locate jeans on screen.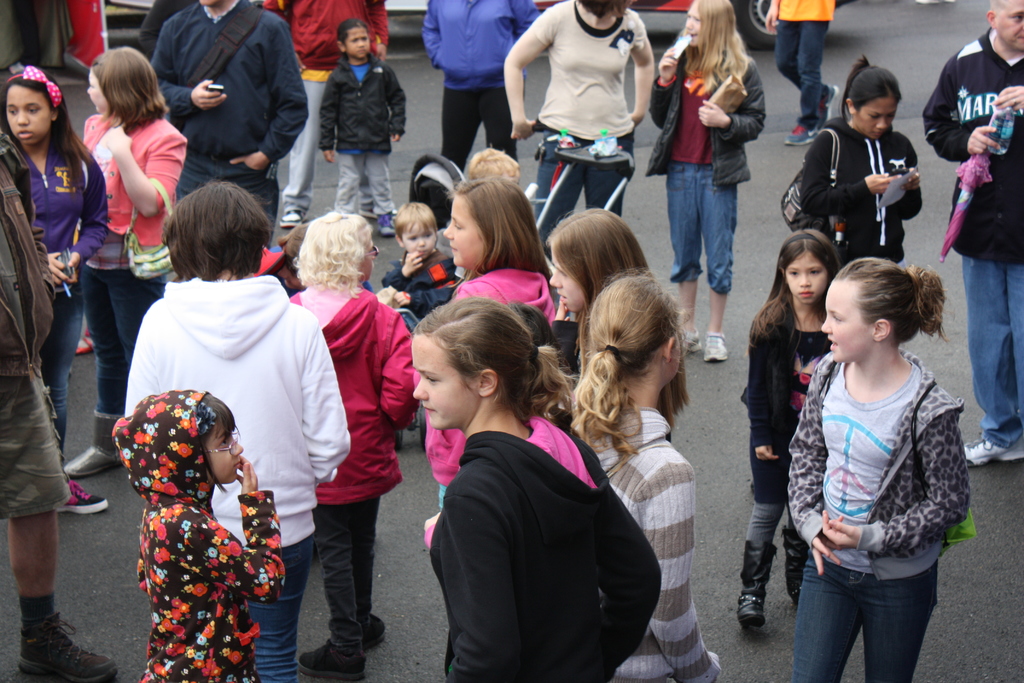
On screen at bbox(963, 255, 1023, 448).
